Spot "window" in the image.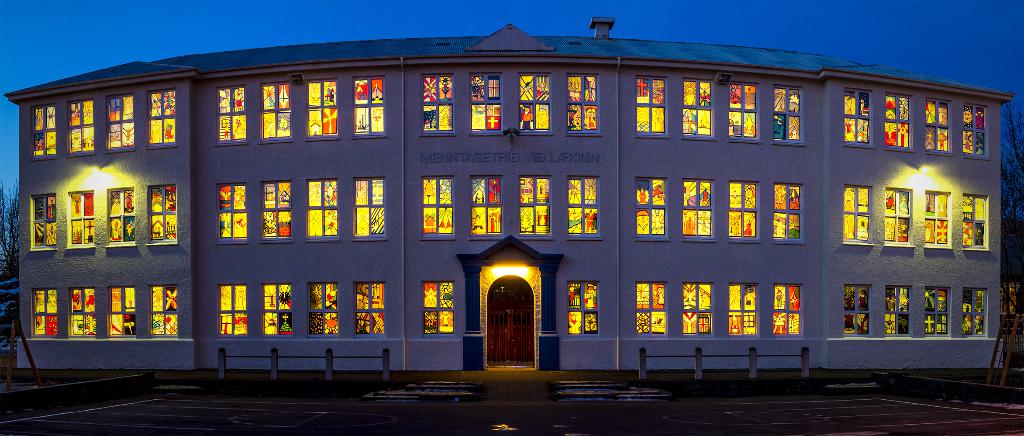
"window" found at bbox(148, 186, 179, 248).
